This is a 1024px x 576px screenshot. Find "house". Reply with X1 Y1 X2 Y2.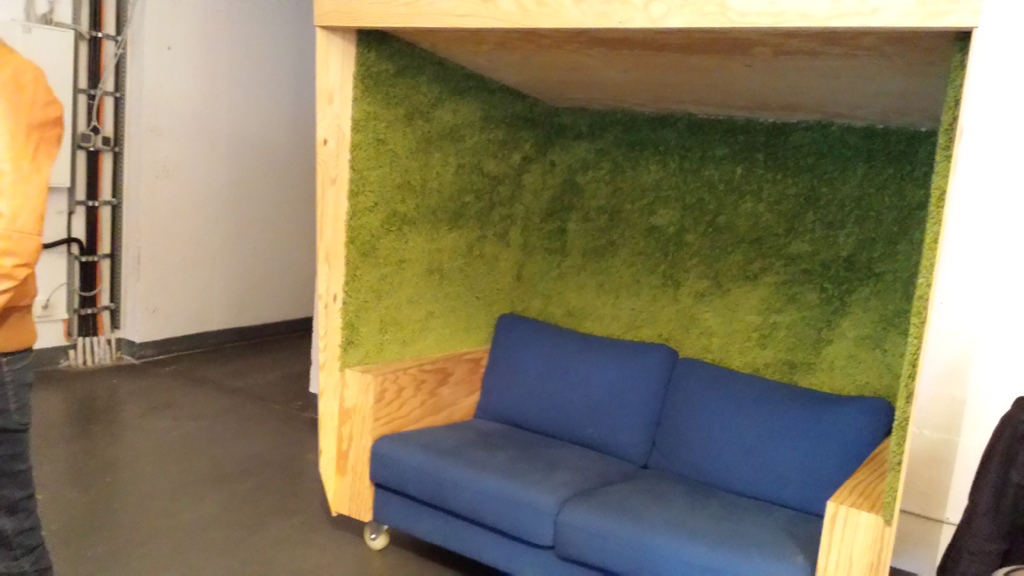
0 0 1023 575.
